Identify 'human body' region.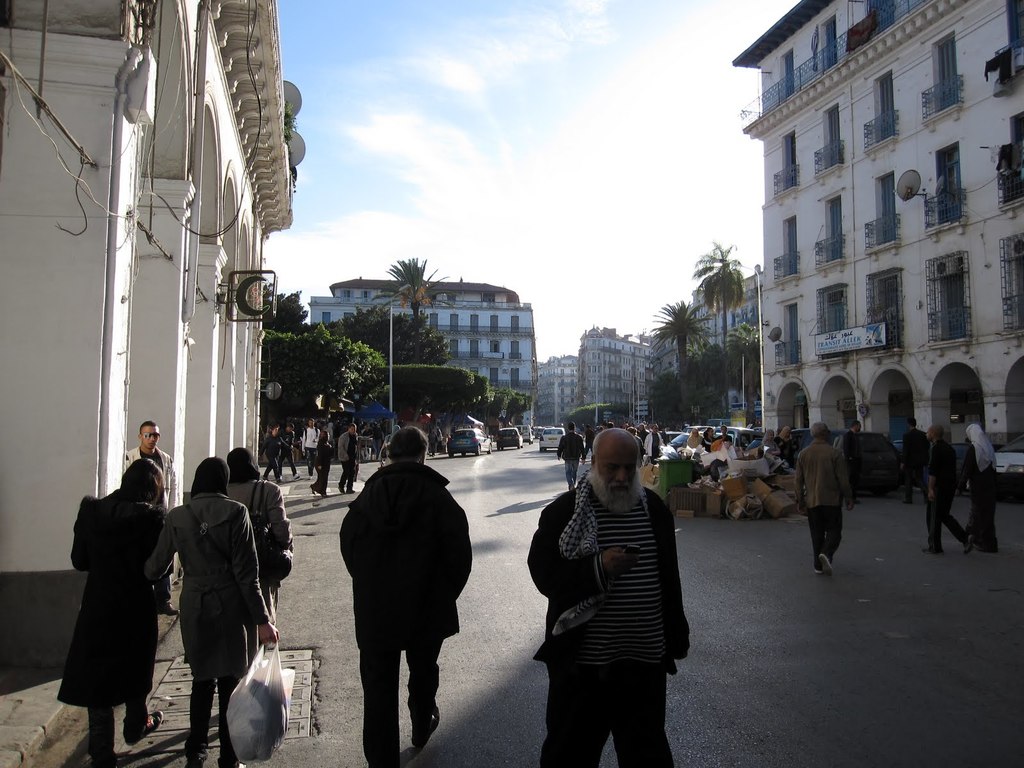
Region: 925/442/977/555.
